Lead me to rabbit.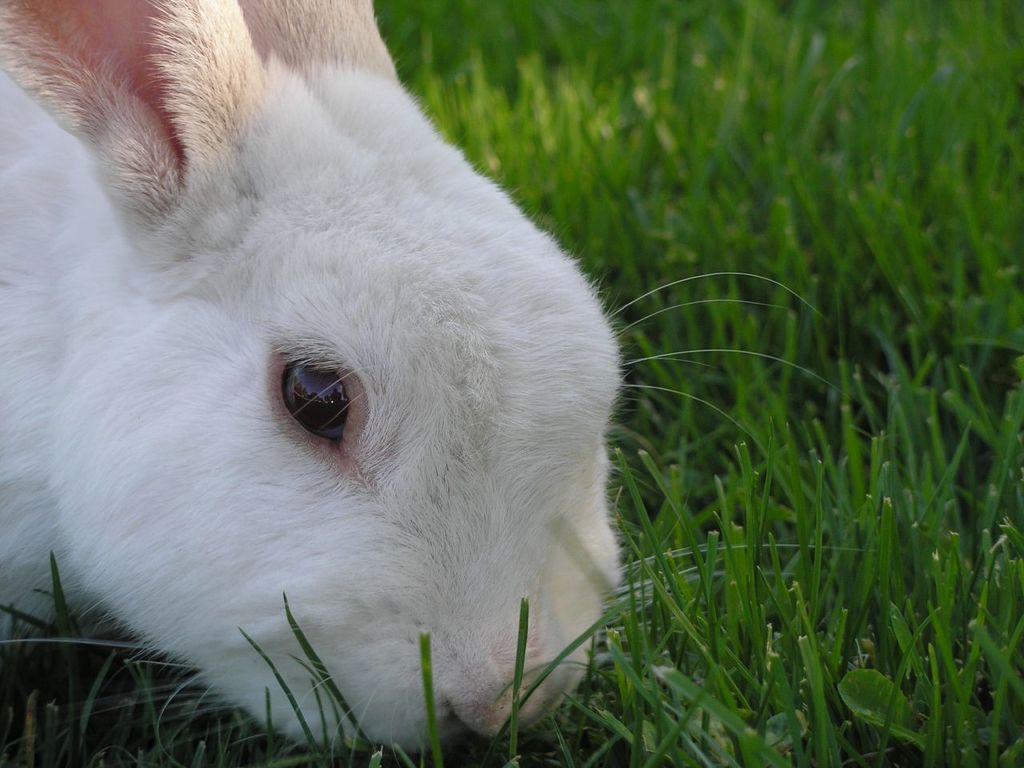
Lead to 0:0:888:758.
